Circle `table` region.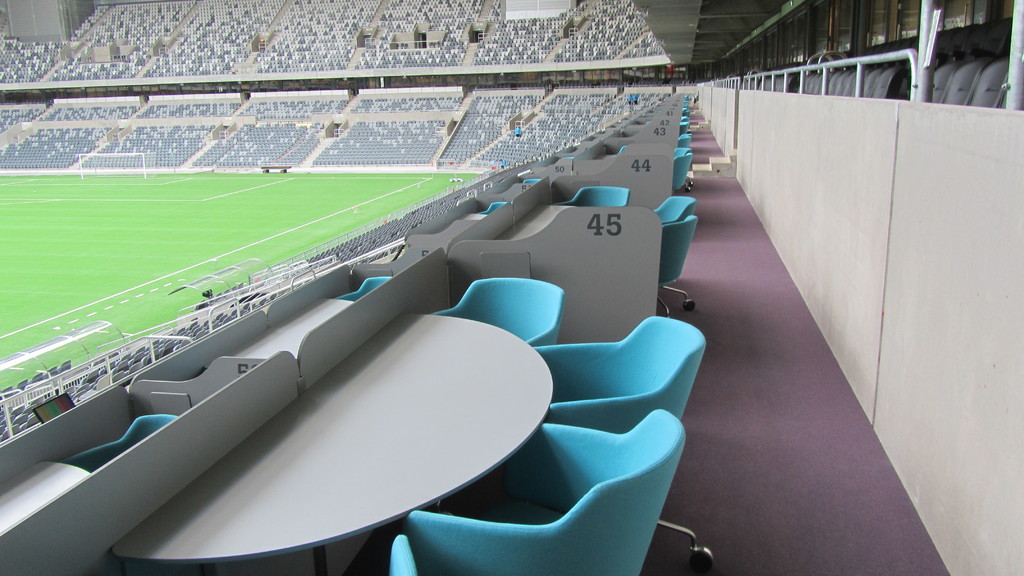
Region: 495, 204, 573, 242.
